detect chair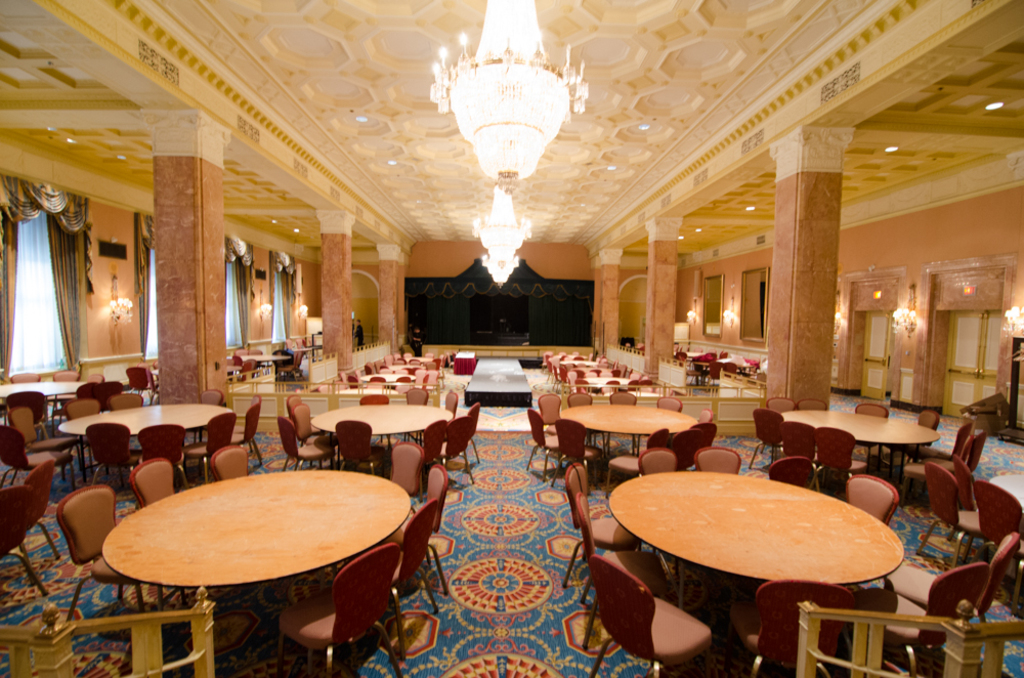
(x1=109, y1=391, x2=150, y2=411)
